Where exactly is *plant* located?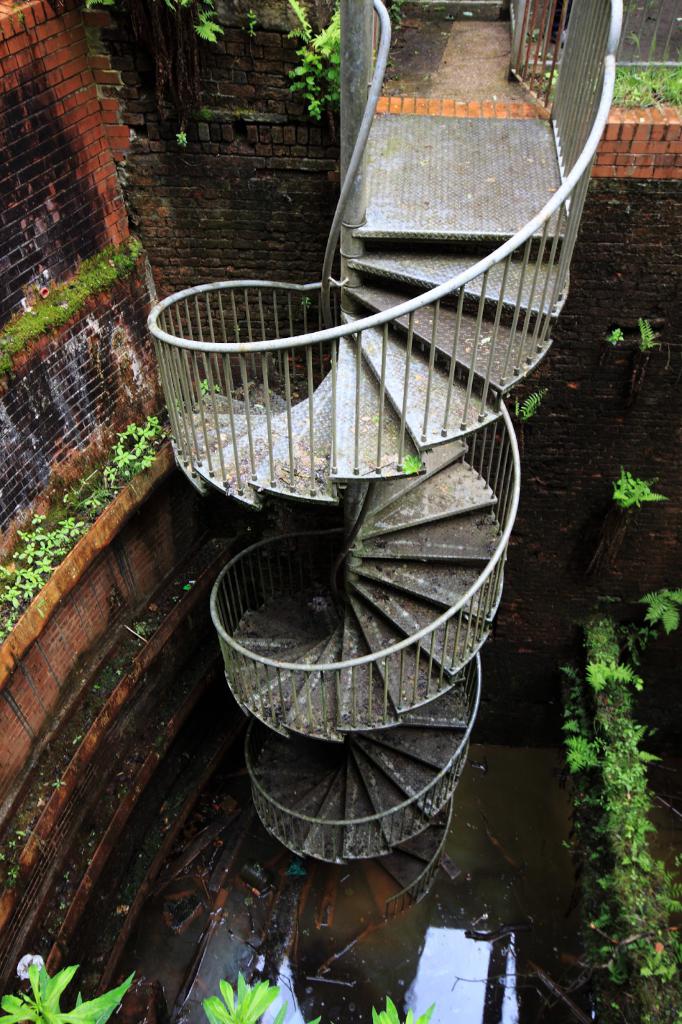
Its bounding box is 392/21/404/32.
